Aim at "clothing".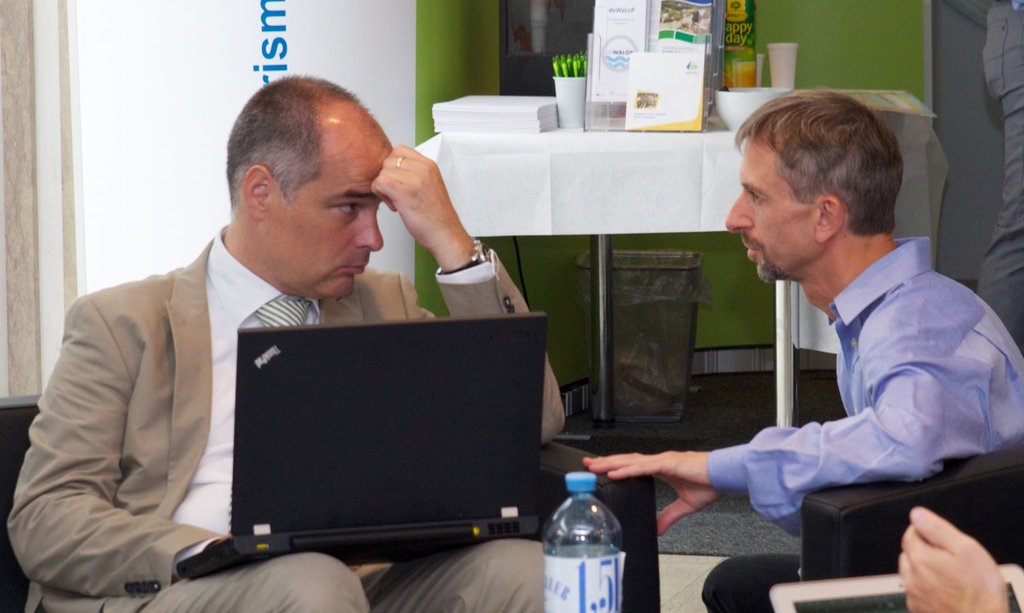
Aimed at 656 204 997 562.
